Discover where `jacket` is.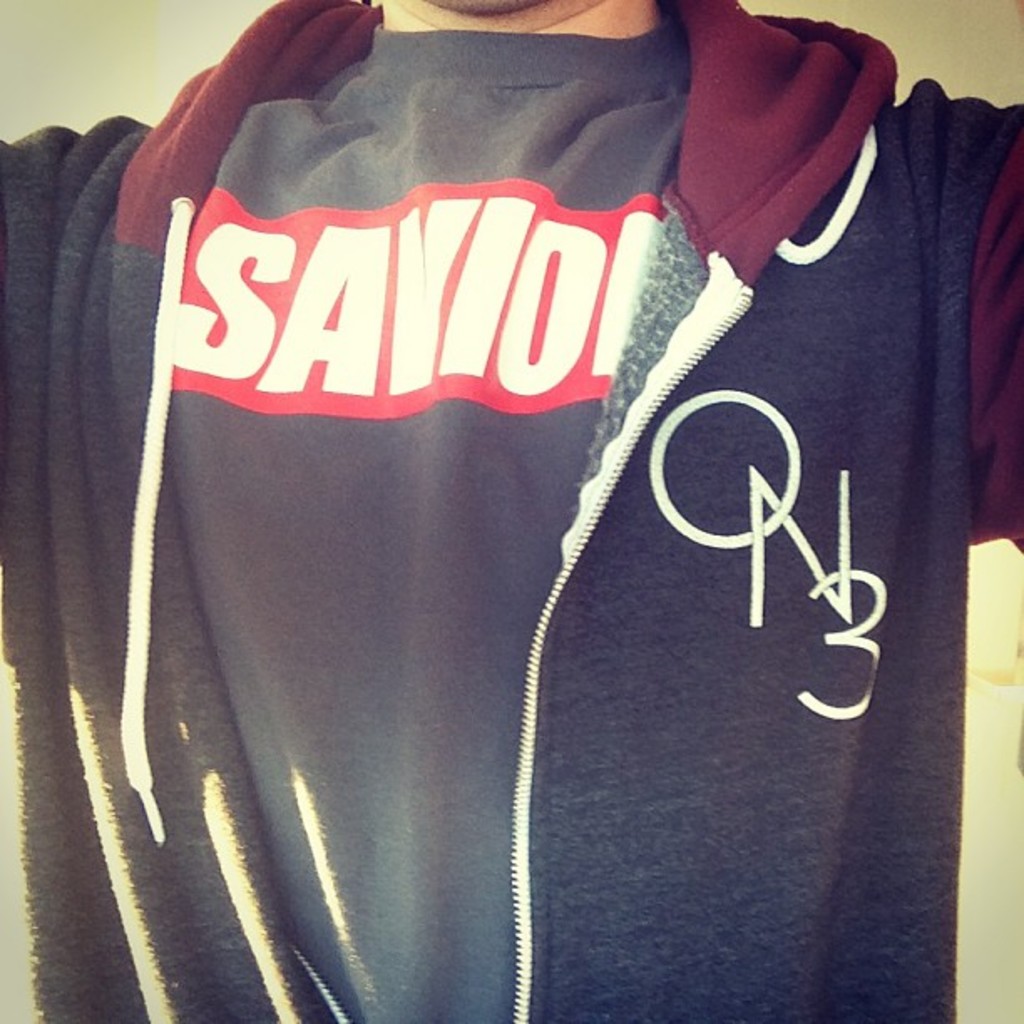
Discovered at [left=0, top=0, right=964, bottom=987].
